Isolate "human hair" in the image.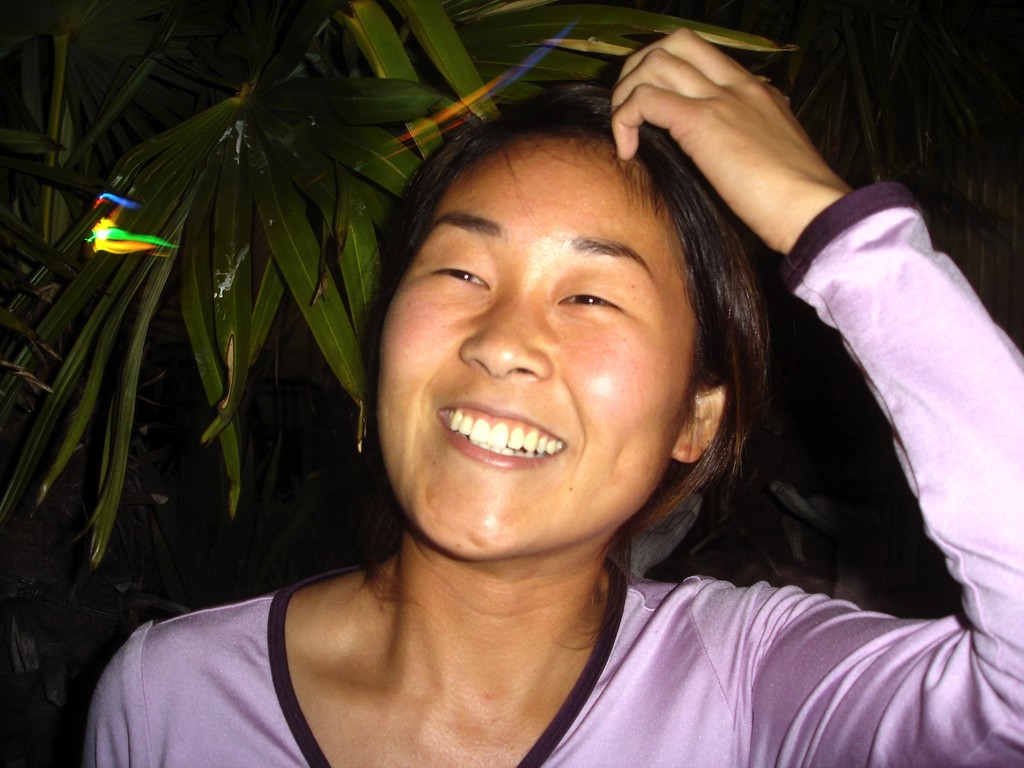
Isolated region: [352, 108, 794, 586].
